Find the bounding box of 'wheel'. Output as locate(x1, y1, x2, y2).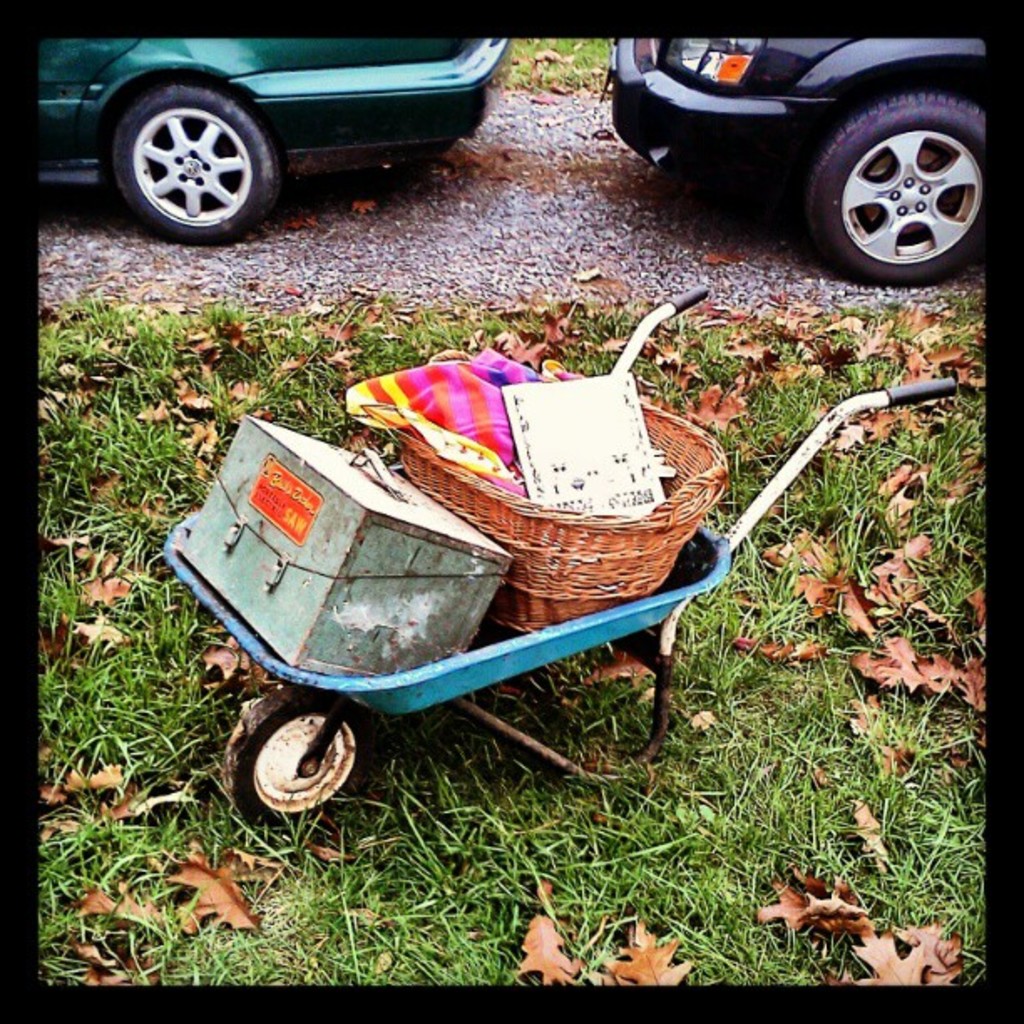
locate(209, 691, 392, 818).
